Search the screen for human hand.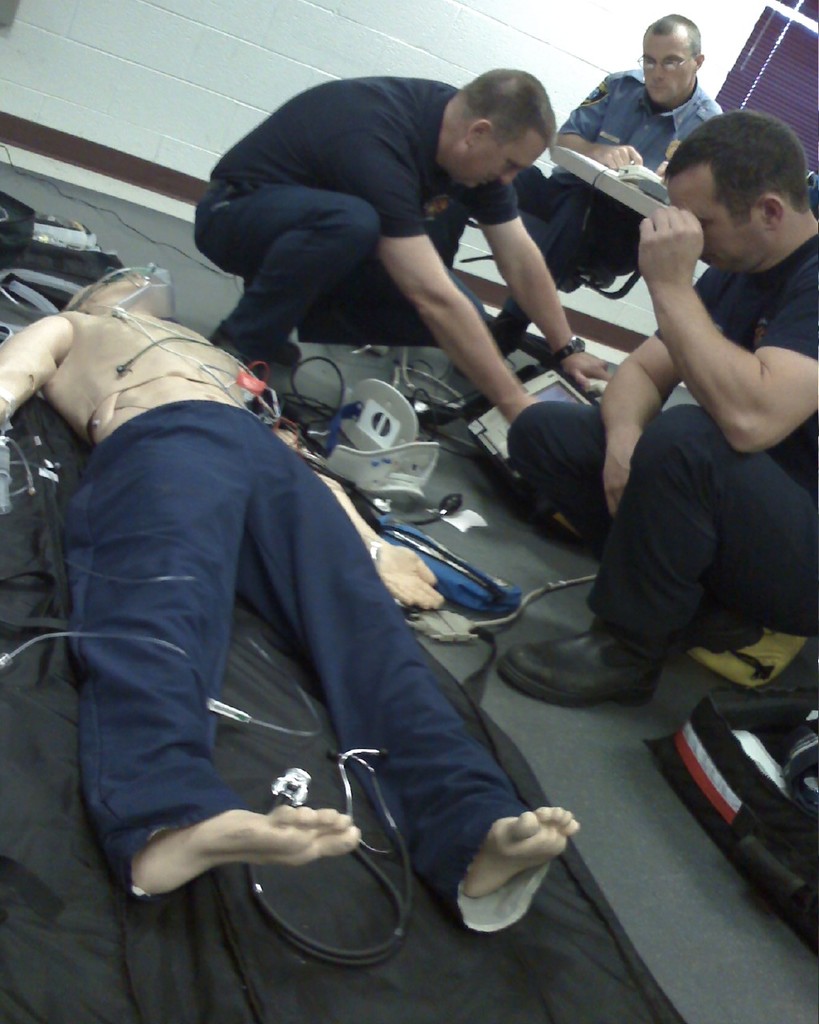
Found at left=593, top=144, right=640, bottom=169.
